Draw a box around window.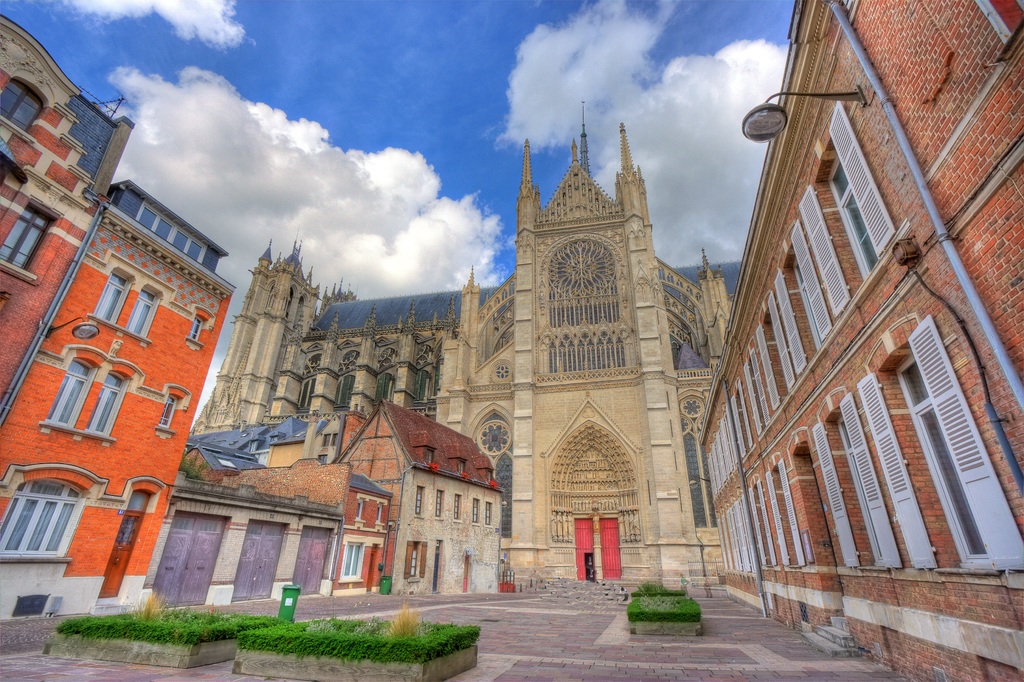
(x1=118, y1=279, x2=164, y2=341).
